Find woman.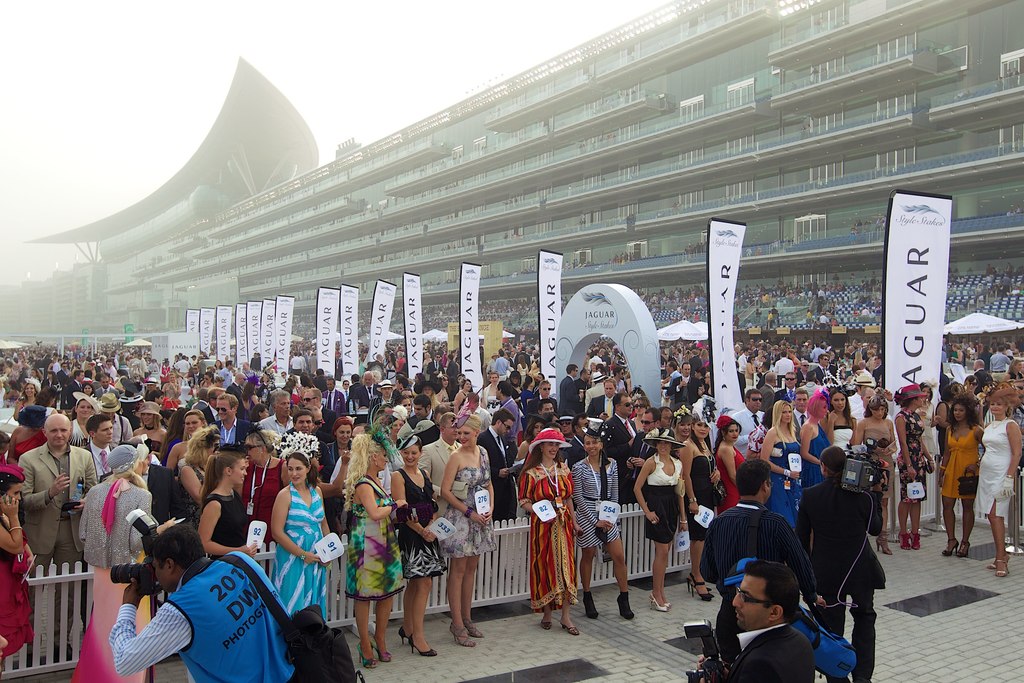
<bbox>232, 430, 289, 539</bbox>.
